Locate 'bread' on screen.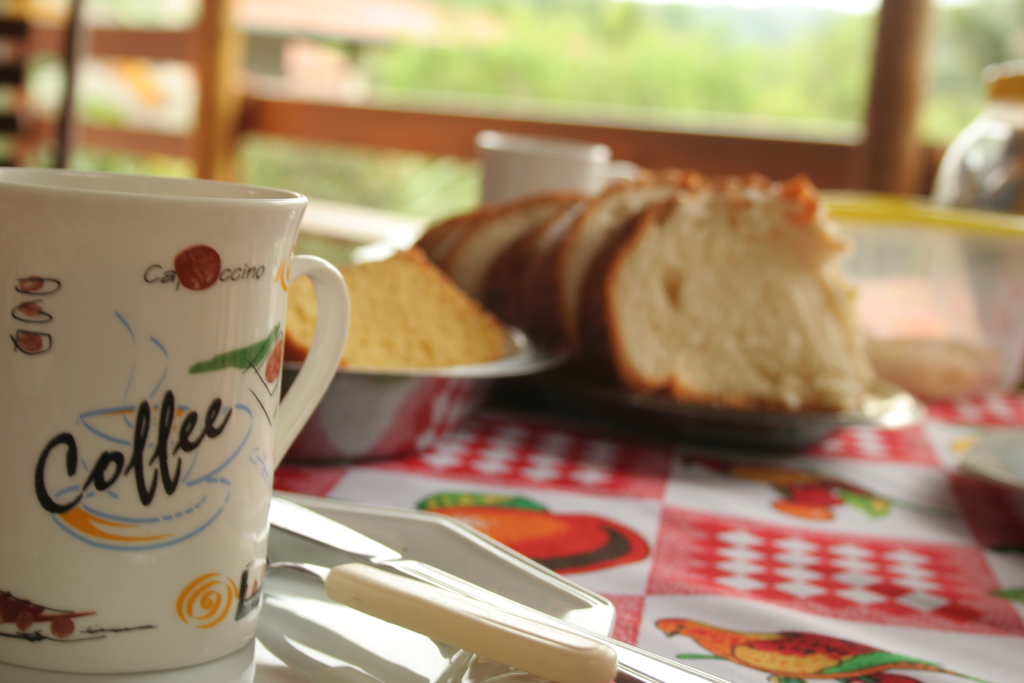
On screen at BBox(288, 249, 516, 366).
